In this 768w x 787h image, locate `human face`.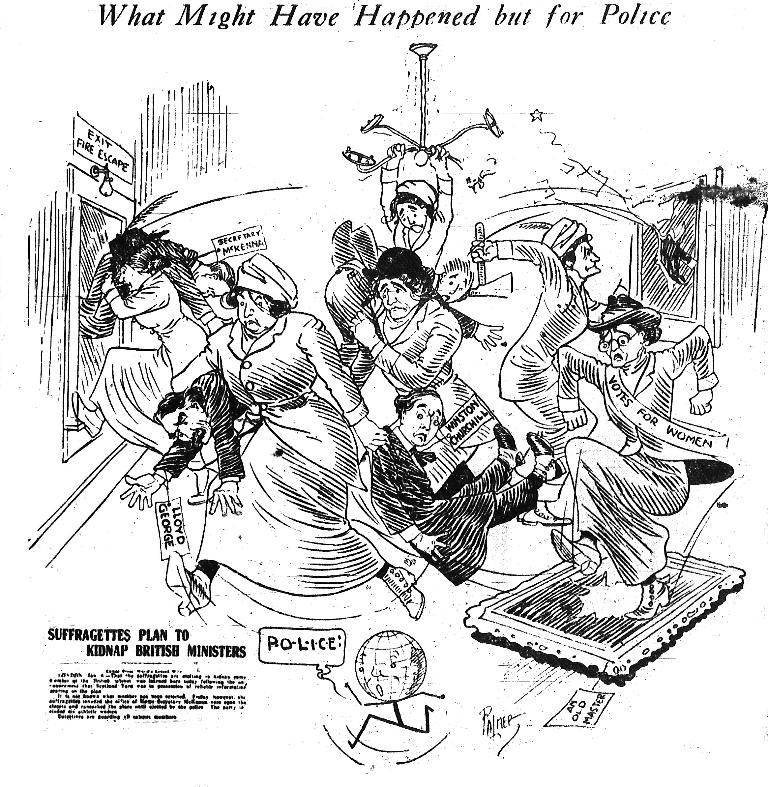
Bounding box: 601 318 639 362.
